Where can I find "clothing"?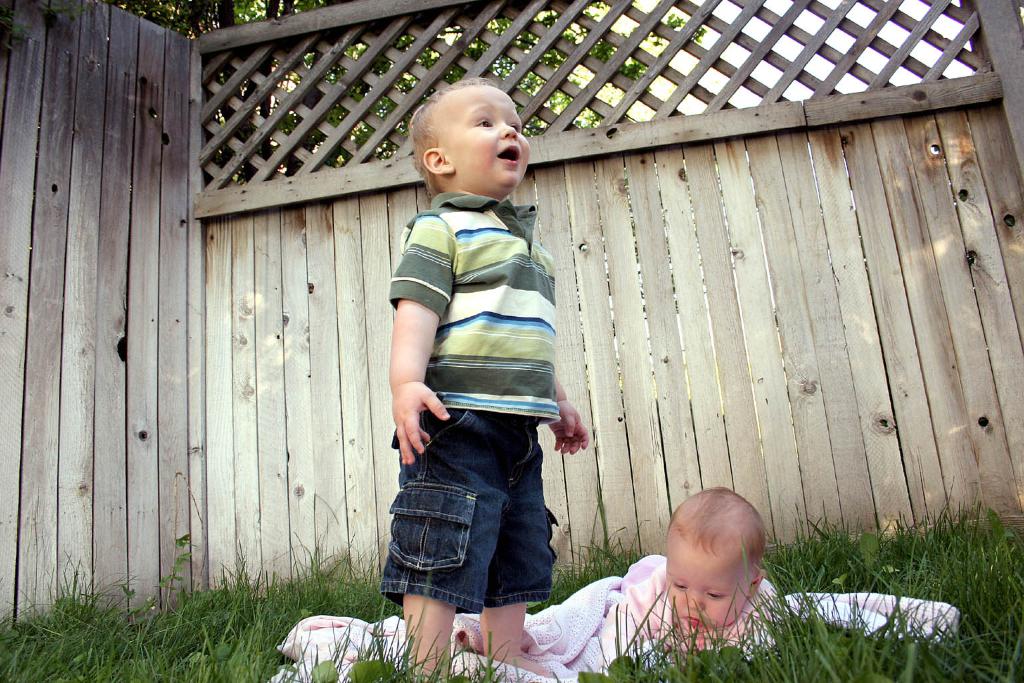
You can find it at [x1=621, y1=559, x2=786, y2=655].
